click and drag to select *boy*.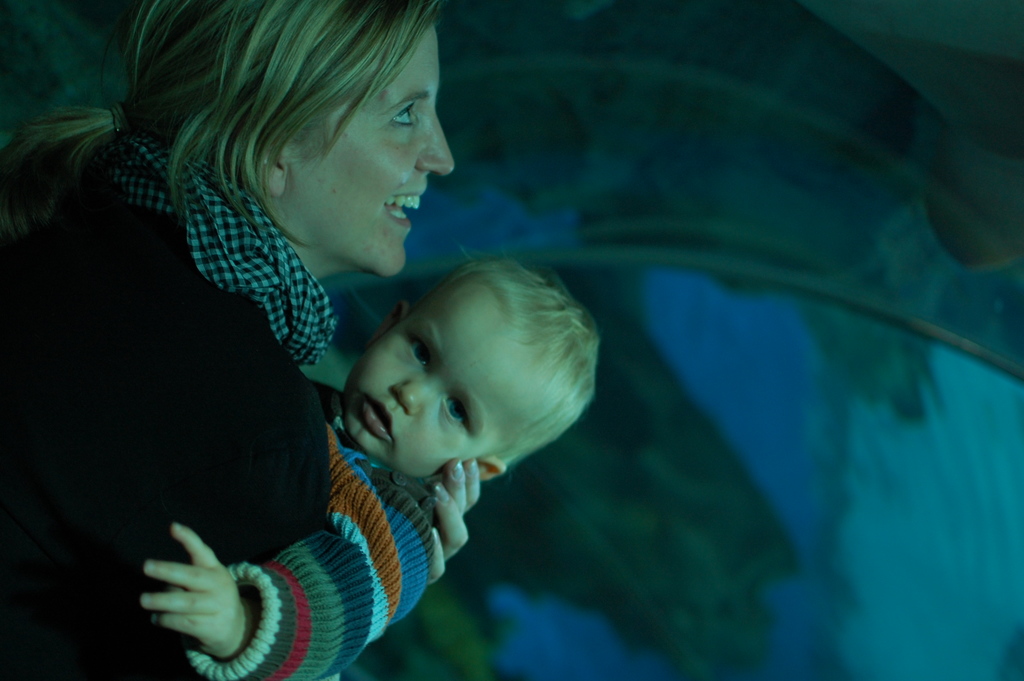
Selection: locate(143, 226, 579, 668).
